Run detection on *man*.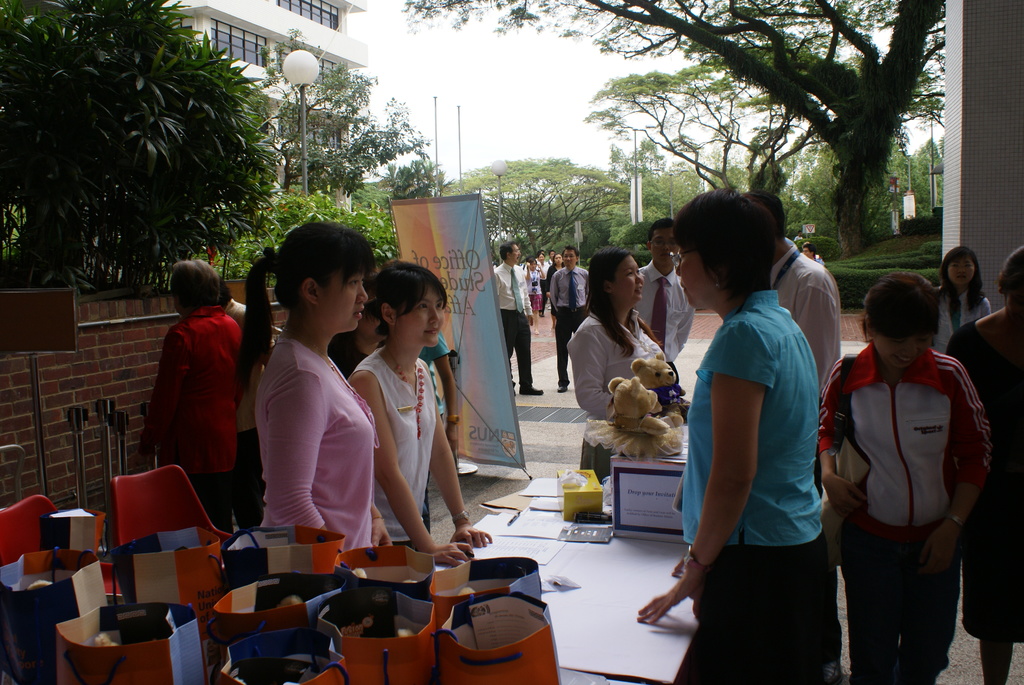
Result: 794, 239, 829, 266.
